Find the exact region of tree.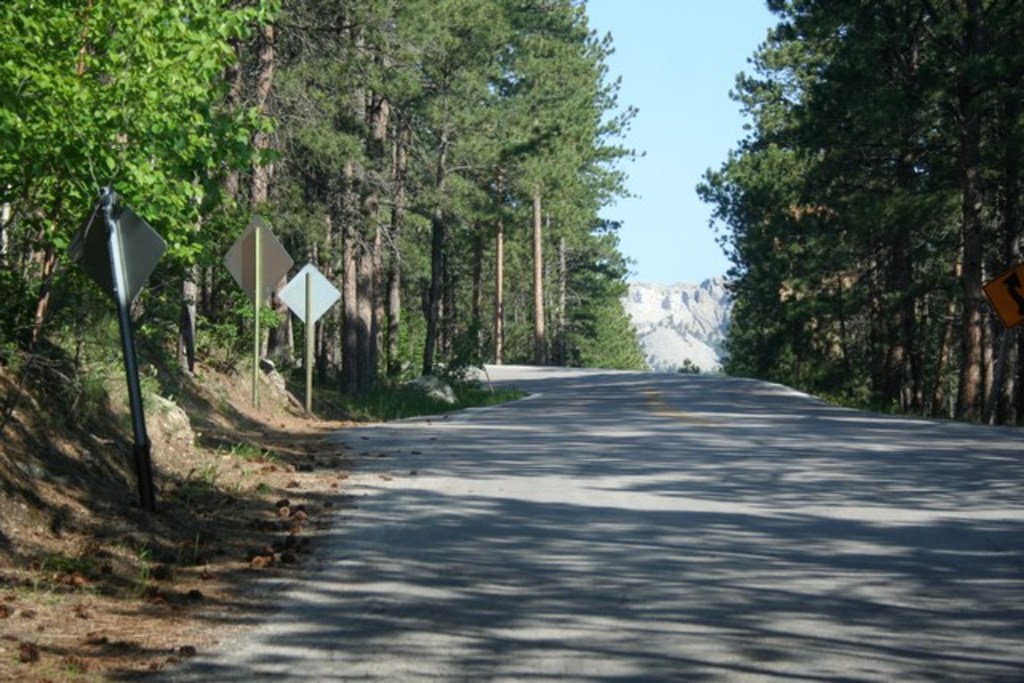
Exact region: crop(362, 0, 427, 384).
